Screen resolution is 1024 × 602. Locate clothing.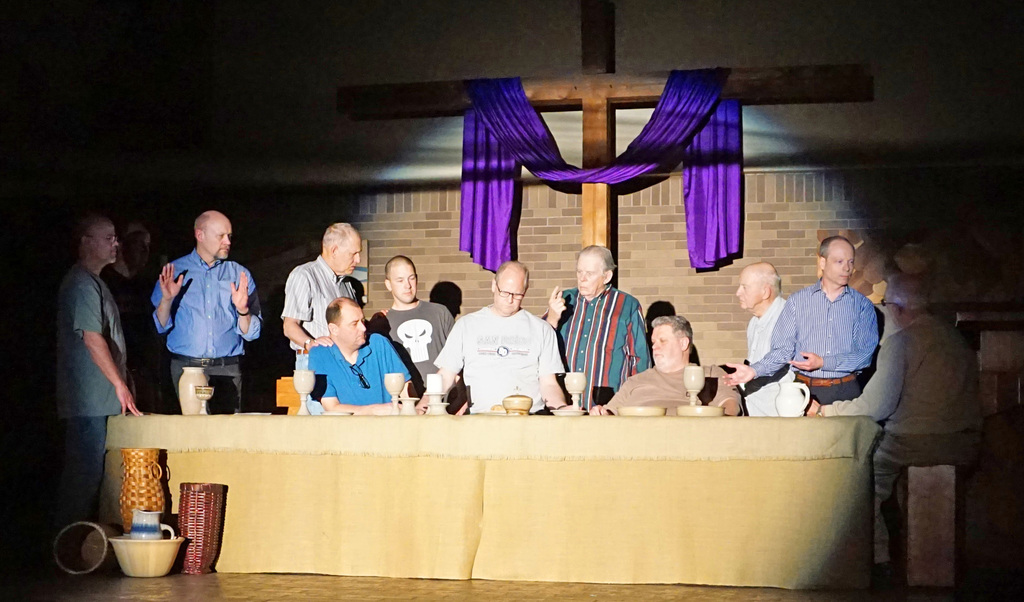
BBox(739, 295, 808, 416).
